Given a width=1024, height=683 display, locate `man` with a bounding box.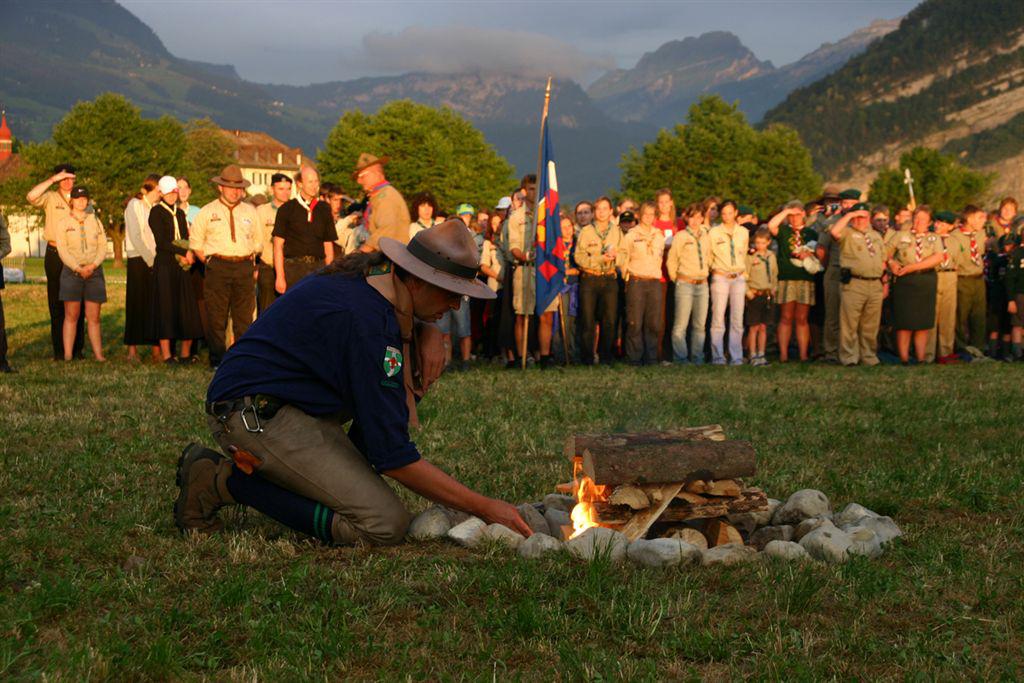
Located: 25:167:78:361.
